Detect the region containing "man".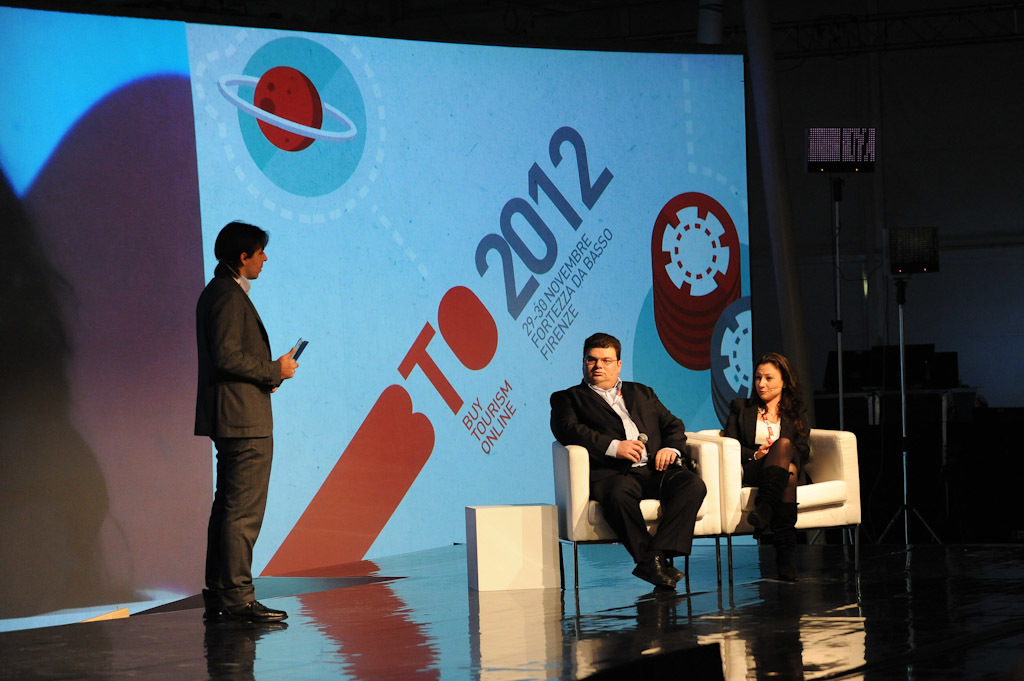
l=192, t=218, r=299, b=626.
